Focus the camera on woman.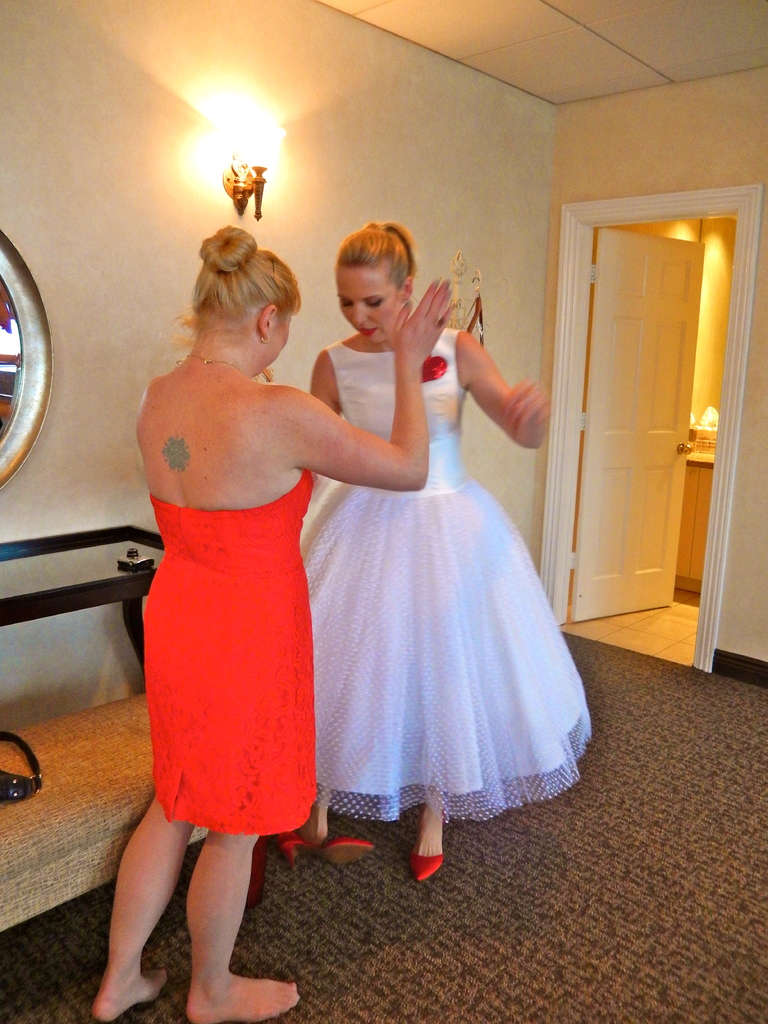
Focus region: detection(205, 214, 563, 881).
